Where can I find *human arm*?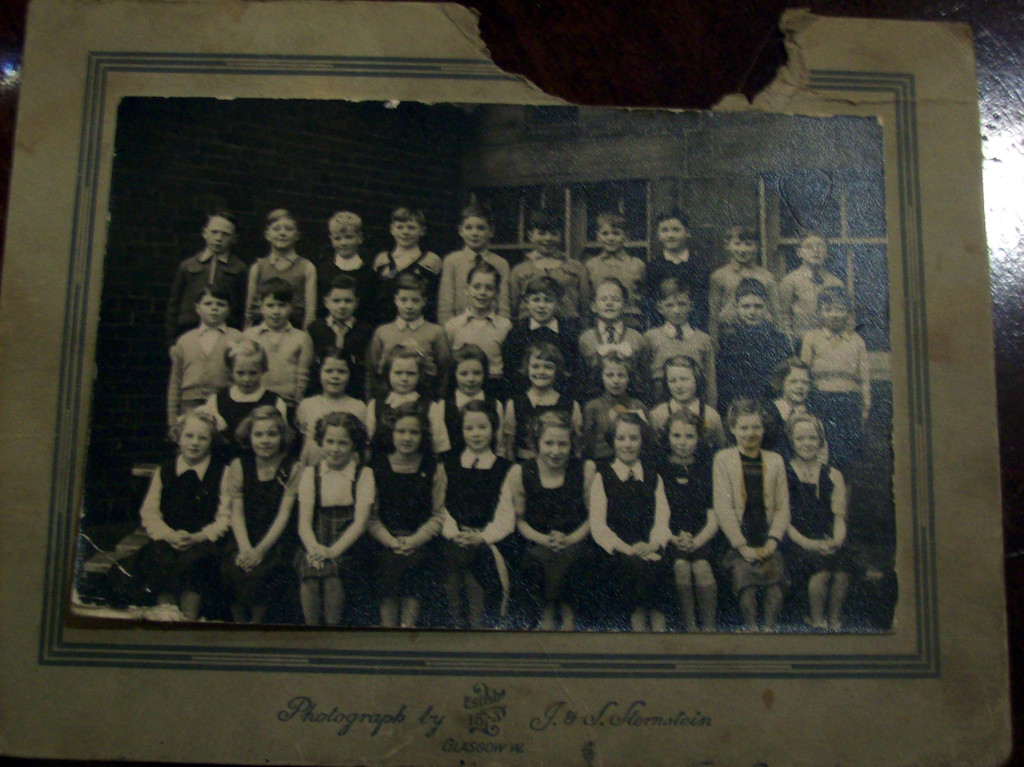
You can find it at 303/259/318/325.
